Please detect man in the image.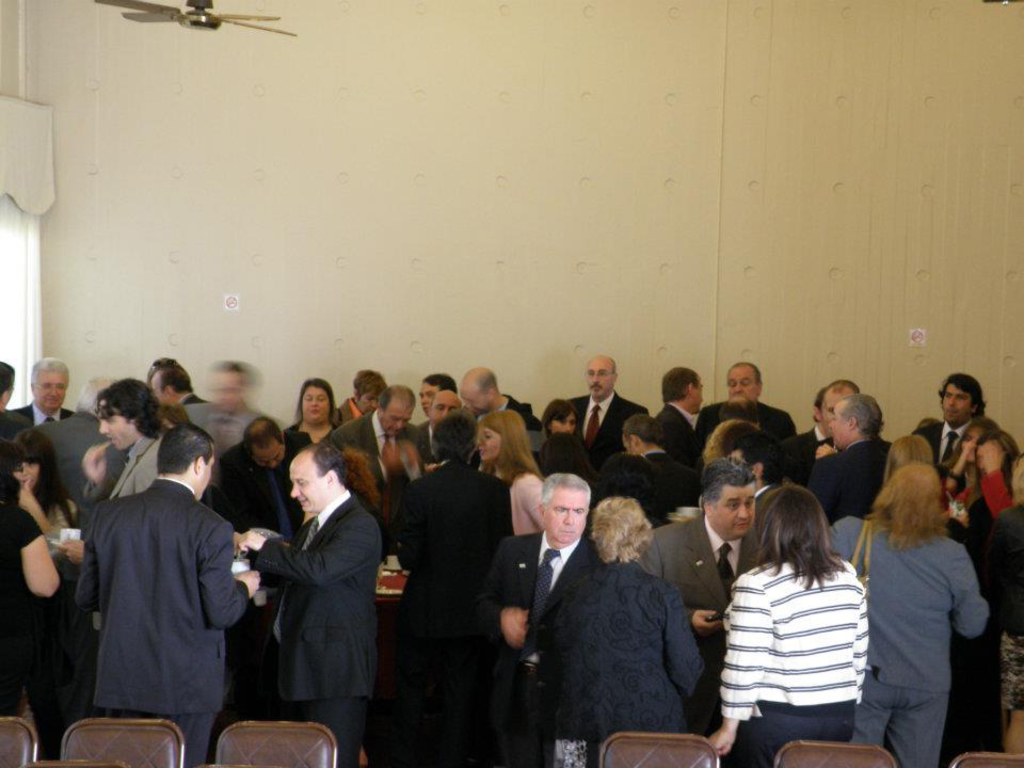
<box>814,380,860,461</box>.
